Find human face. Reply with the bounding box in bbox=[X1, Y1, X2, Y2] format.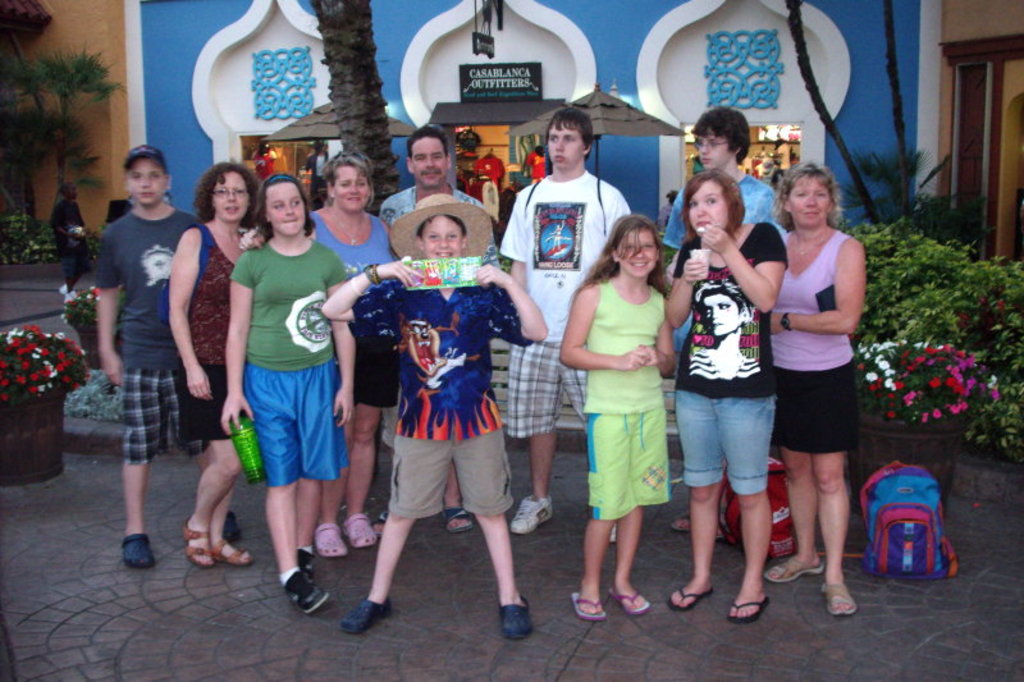
bbox=[265, 182, 306, 232].
